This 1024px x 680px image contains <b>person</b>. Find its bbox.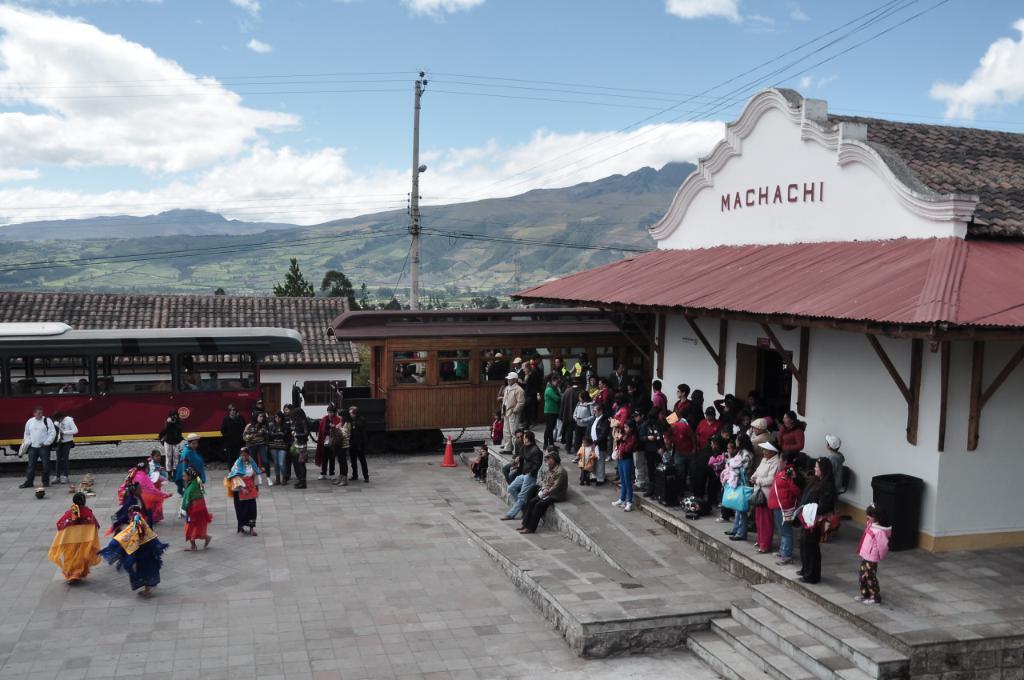
175/465/214/550.
